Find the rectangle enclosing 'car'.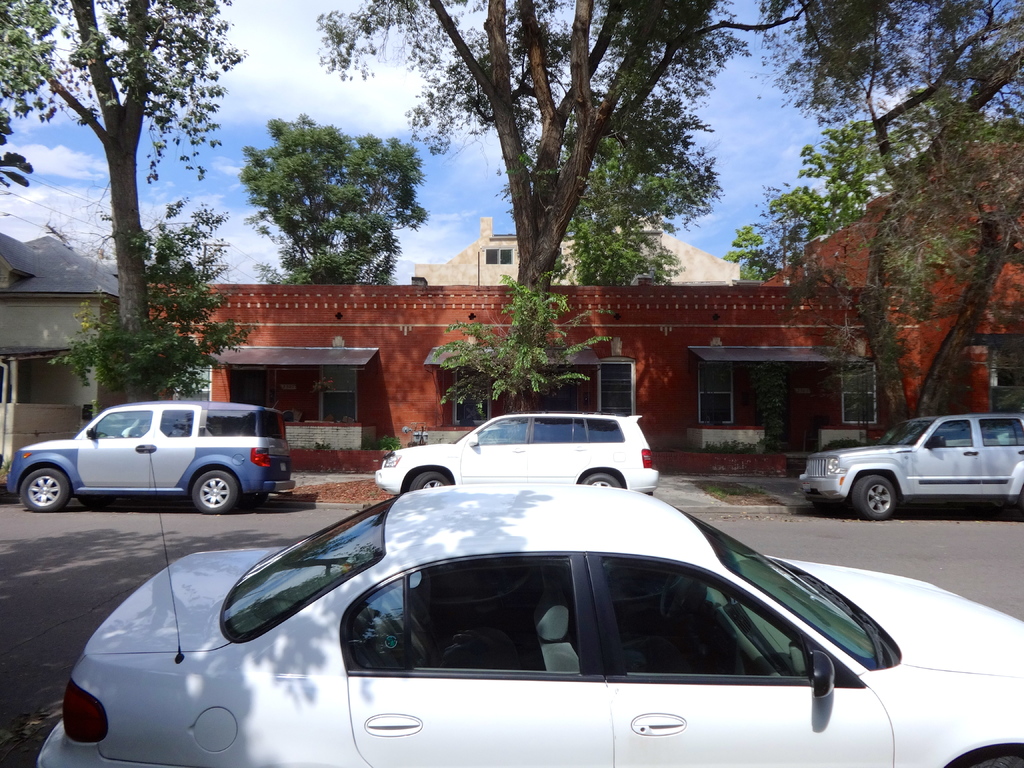
l=1, t=398, r=297, b=515.
